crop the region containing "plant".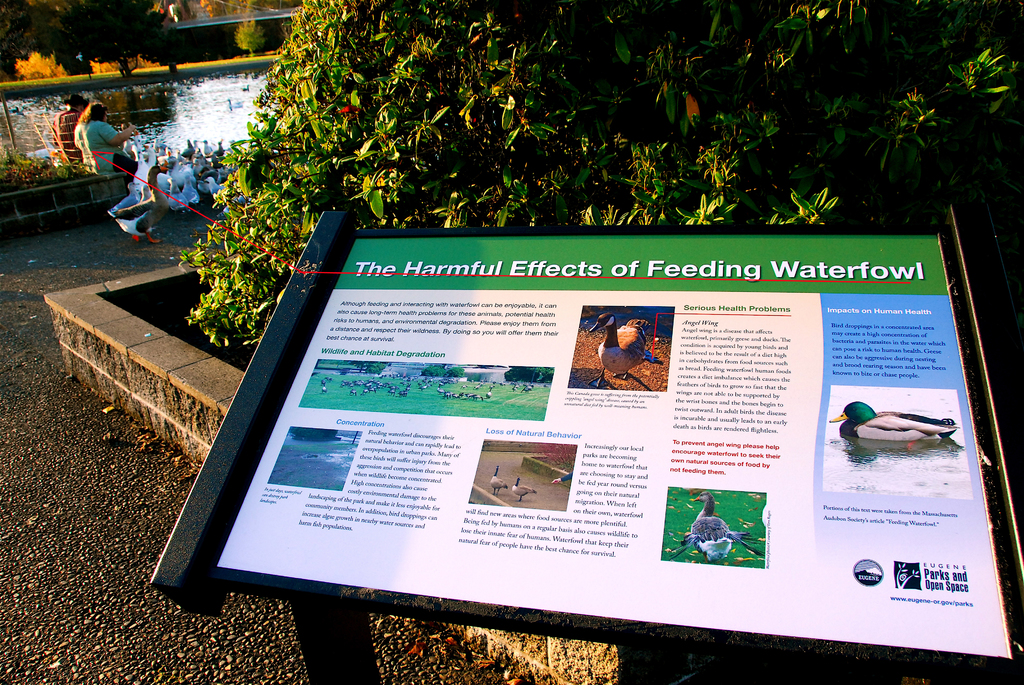
Crop region: region(0, 0, 161, 79).
